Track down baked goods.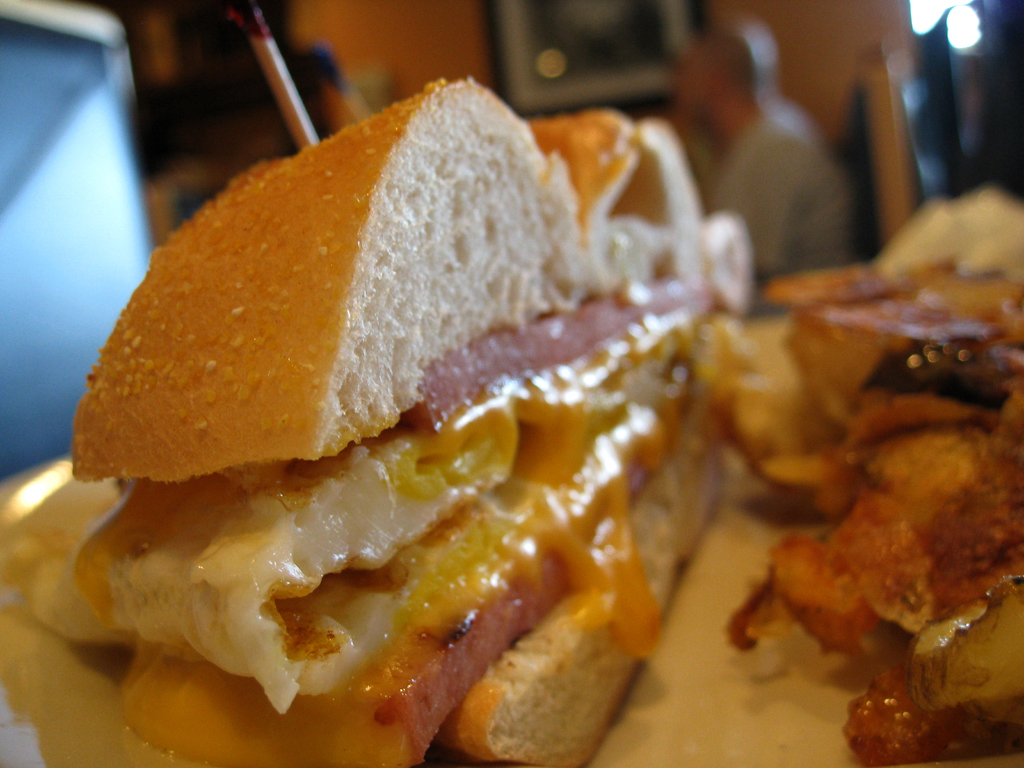
Tracked to bbox=[70, 81, 756, 766].
